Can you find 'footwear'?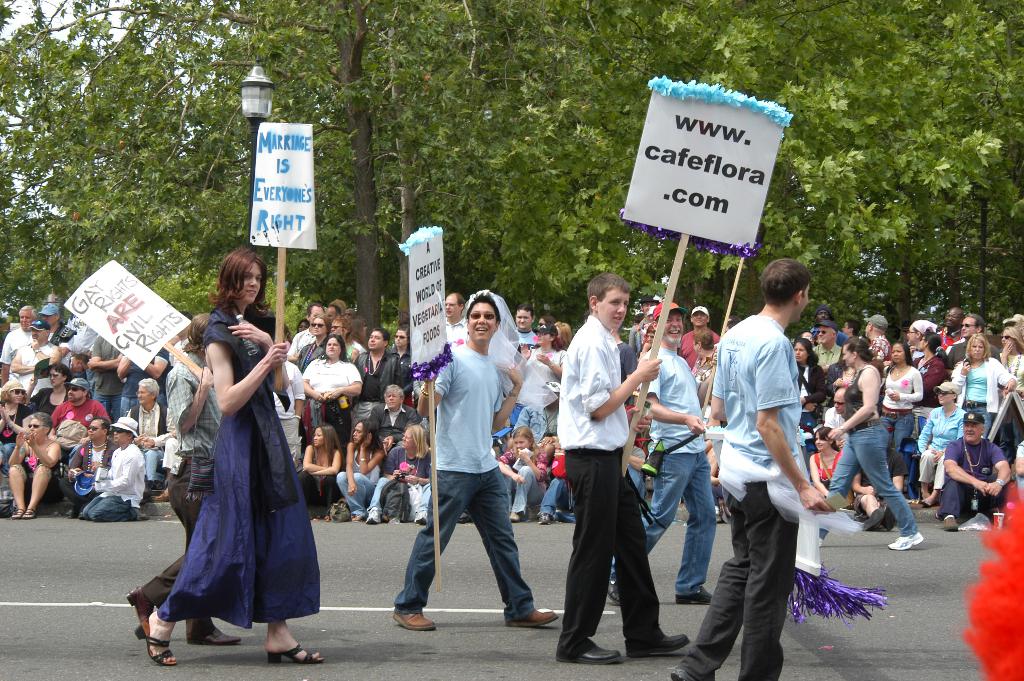
Yes, bounding box: {"left": 153, "top": 490, "right": 170, "bottom": 504}.
